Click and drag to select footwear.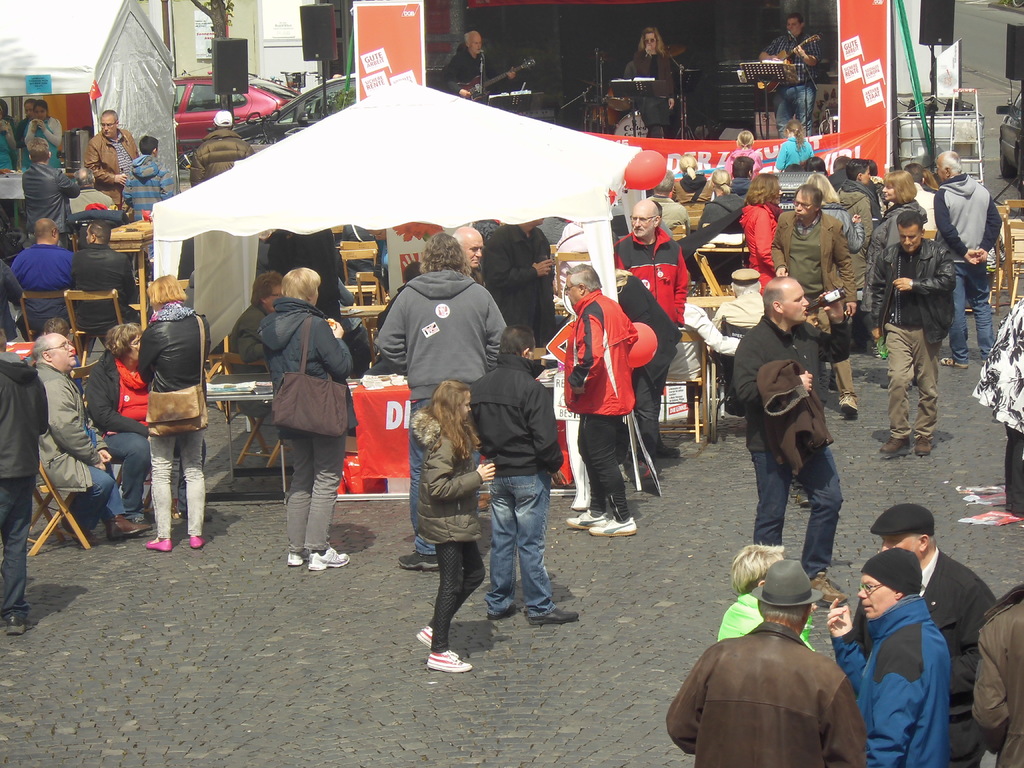
Selection: [659,440,681,461].
